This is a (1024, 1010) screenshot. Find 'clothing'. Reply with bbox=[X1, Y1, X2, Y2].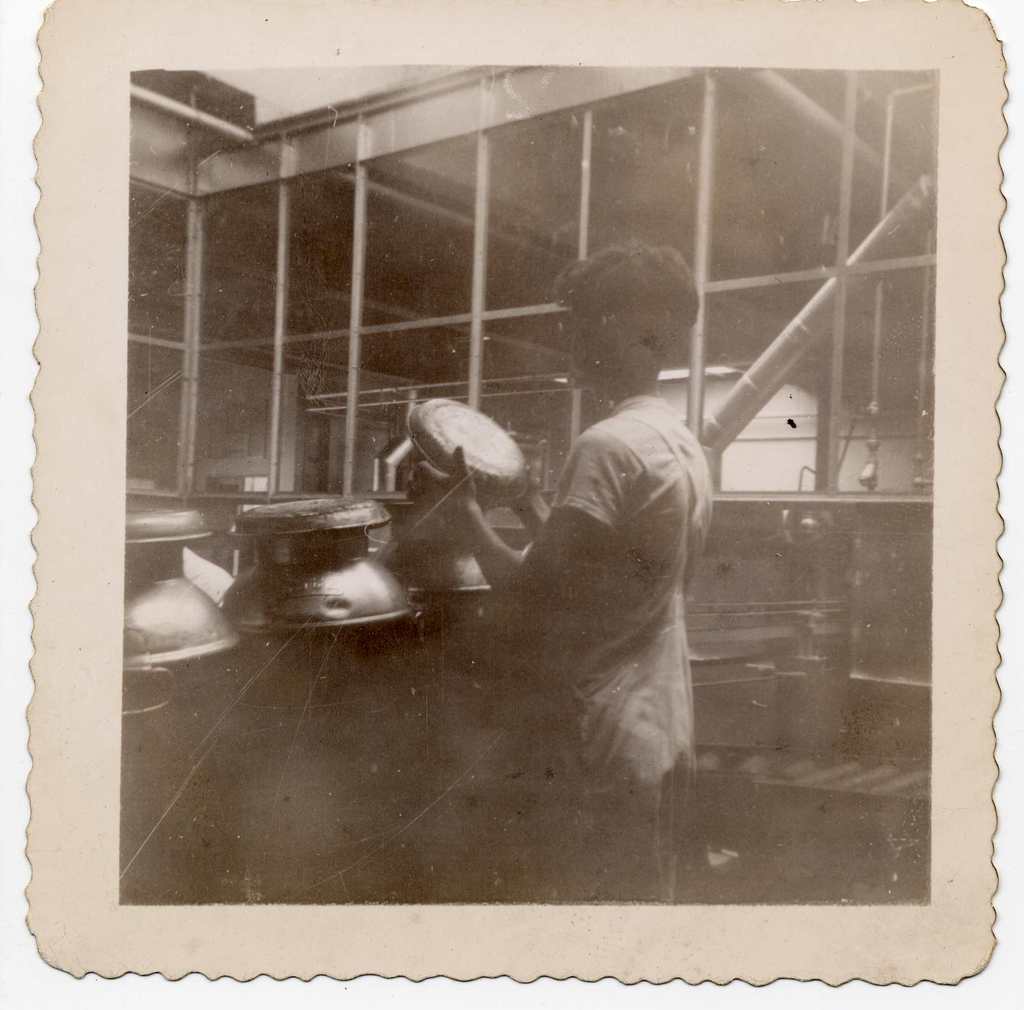
bbox=[516, 337, 730, 808].
